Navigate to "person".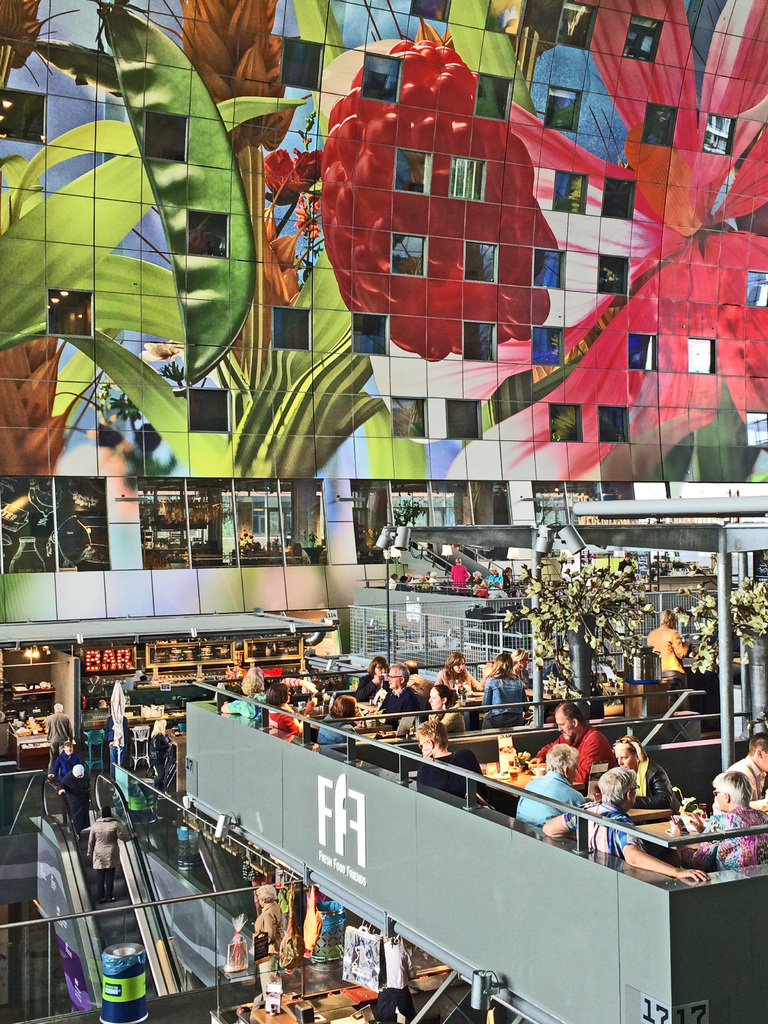
Navigation target: [698, 769, 767, 872].
